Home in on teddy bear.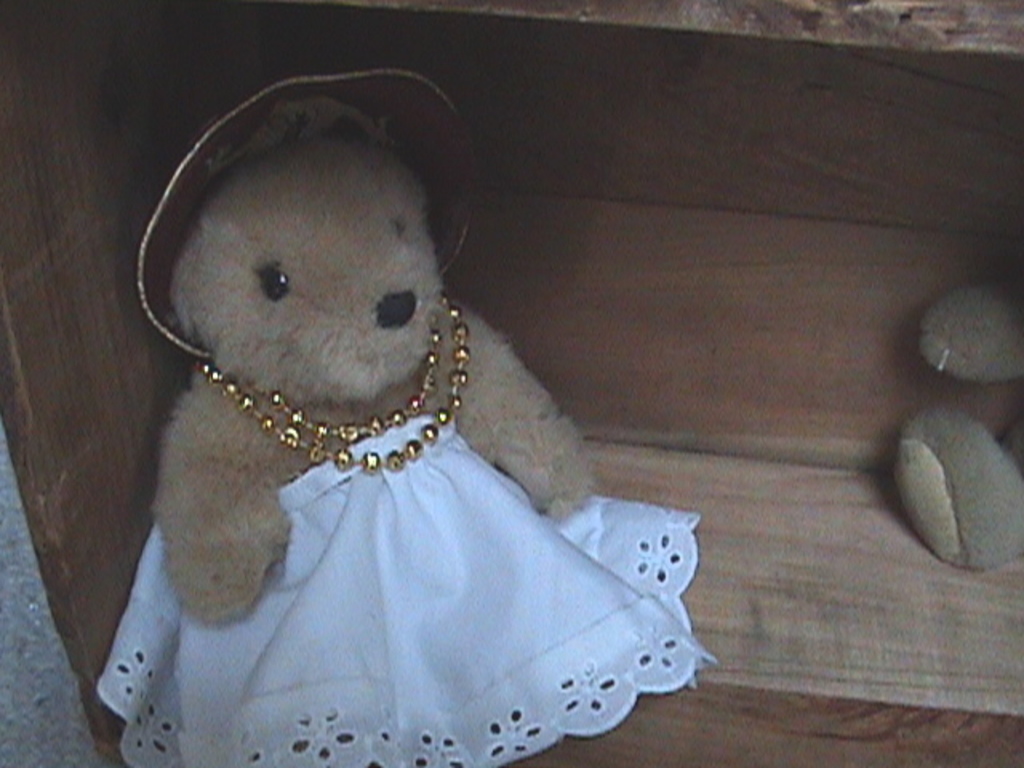
Homed in at {"left": 898, "top": 275, "right": 1022, "bottom": 566}.
